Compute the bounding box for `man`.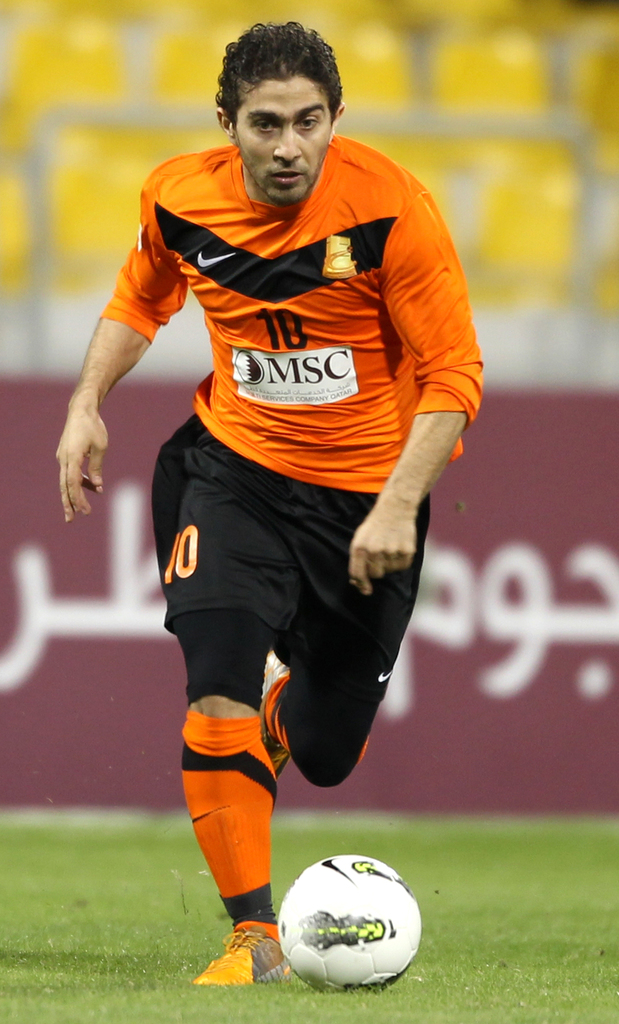
79,31,487,996.
